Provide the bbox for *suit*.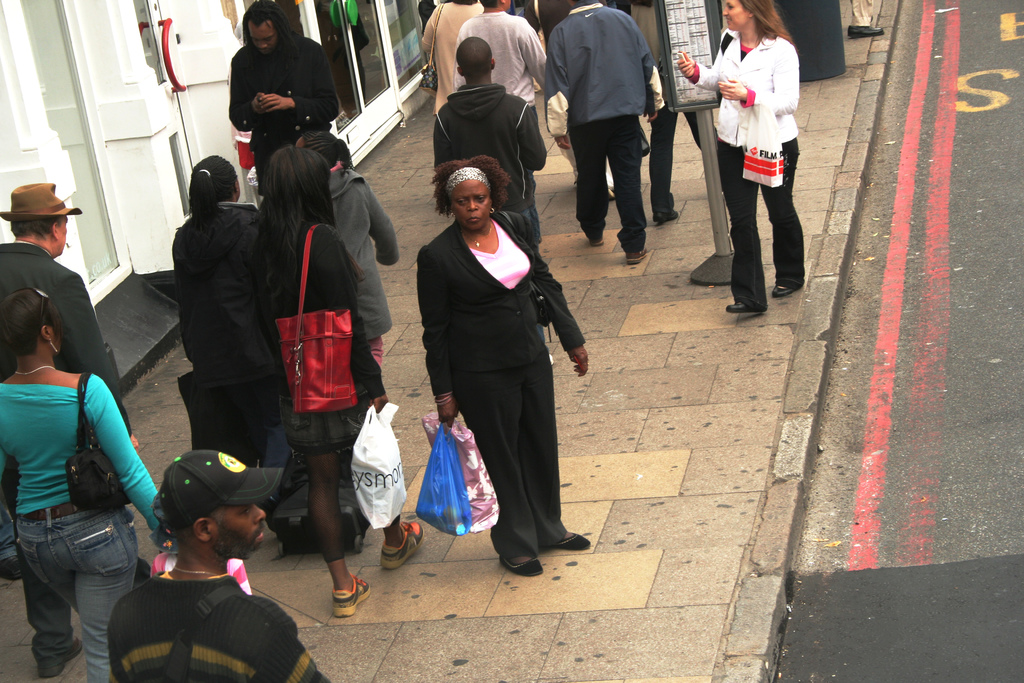
415/224/586/377.
